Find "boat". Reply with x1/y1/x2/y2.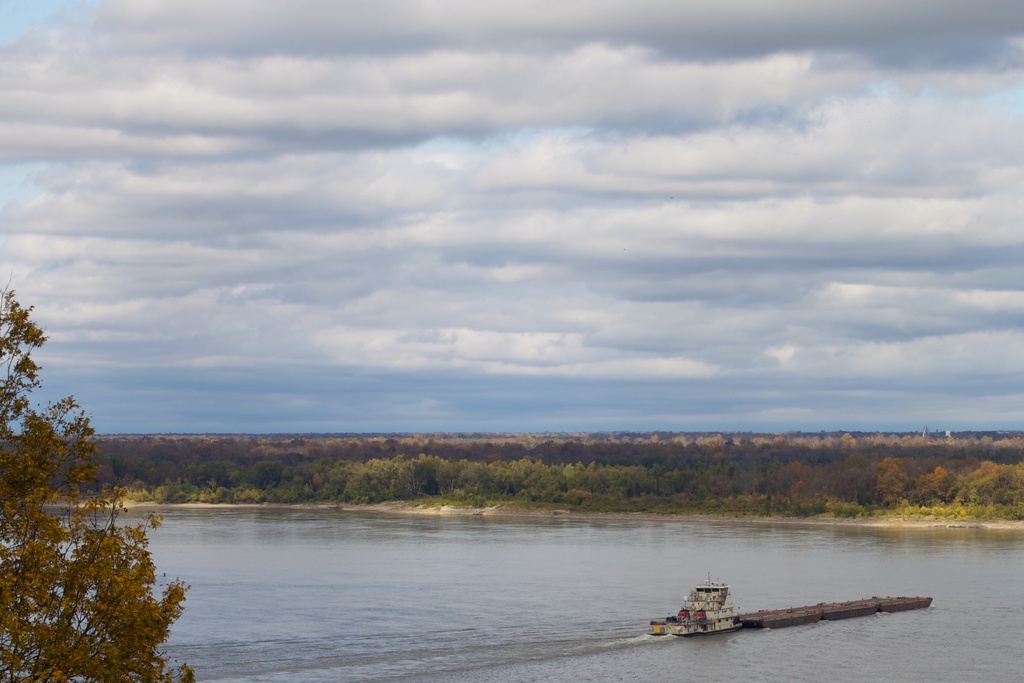
641/581/930/652.
